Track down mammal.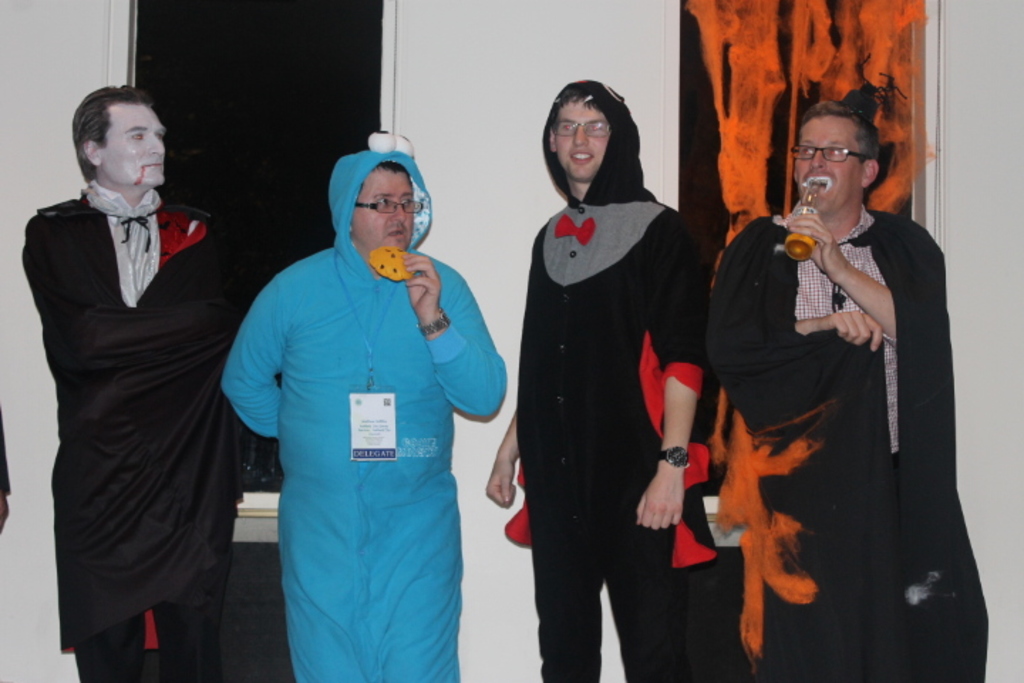
Tracked to (222,128,506,682).
